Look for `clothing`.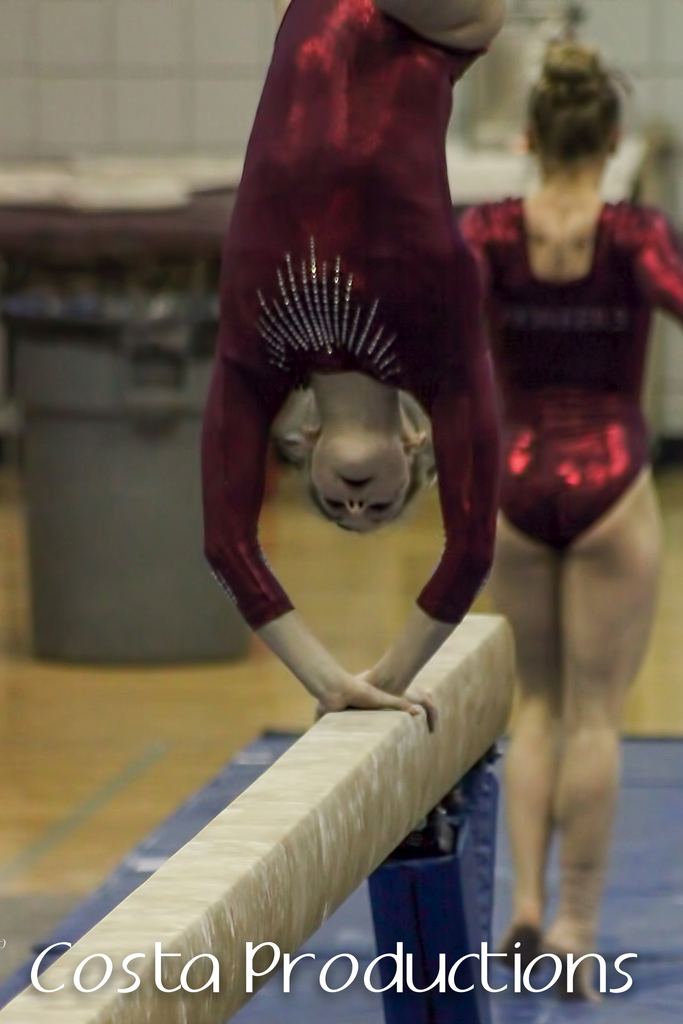
Found: BBox(198, 0, 513, 636).
